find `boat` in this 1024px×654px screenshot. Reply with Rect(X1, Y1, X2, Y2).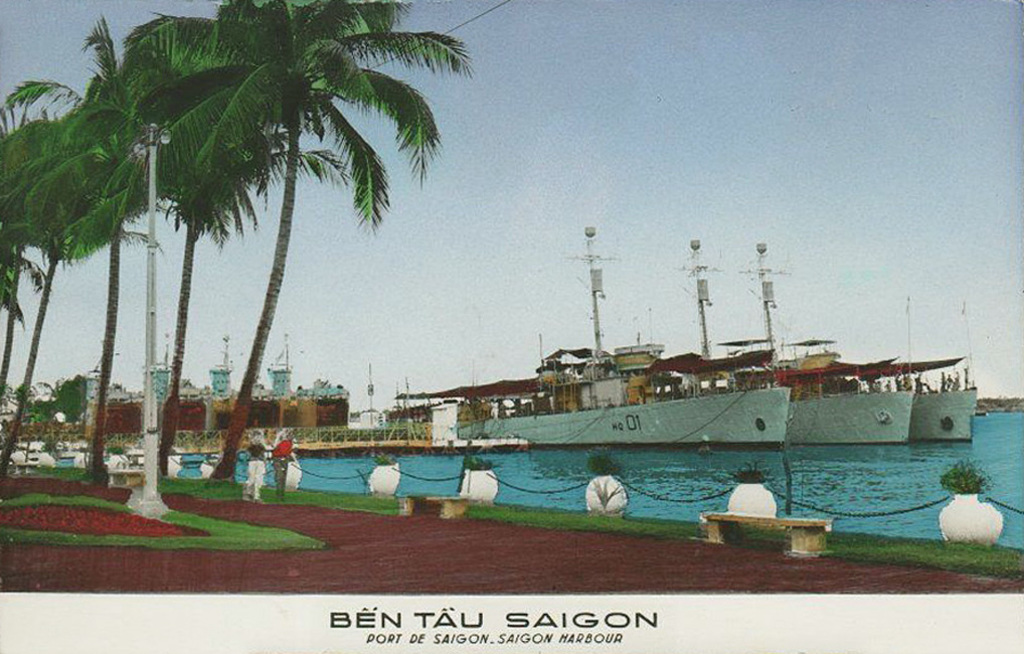
Rect(712, 237, 971, 441).
